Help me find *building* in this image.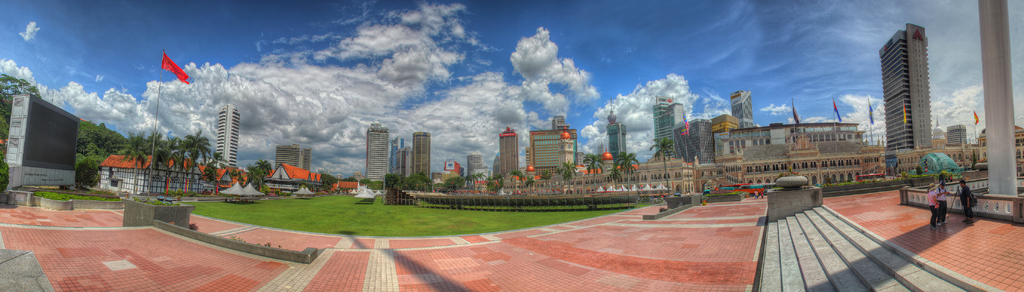
Found it: bbox=(604, 108, 624, 181).
